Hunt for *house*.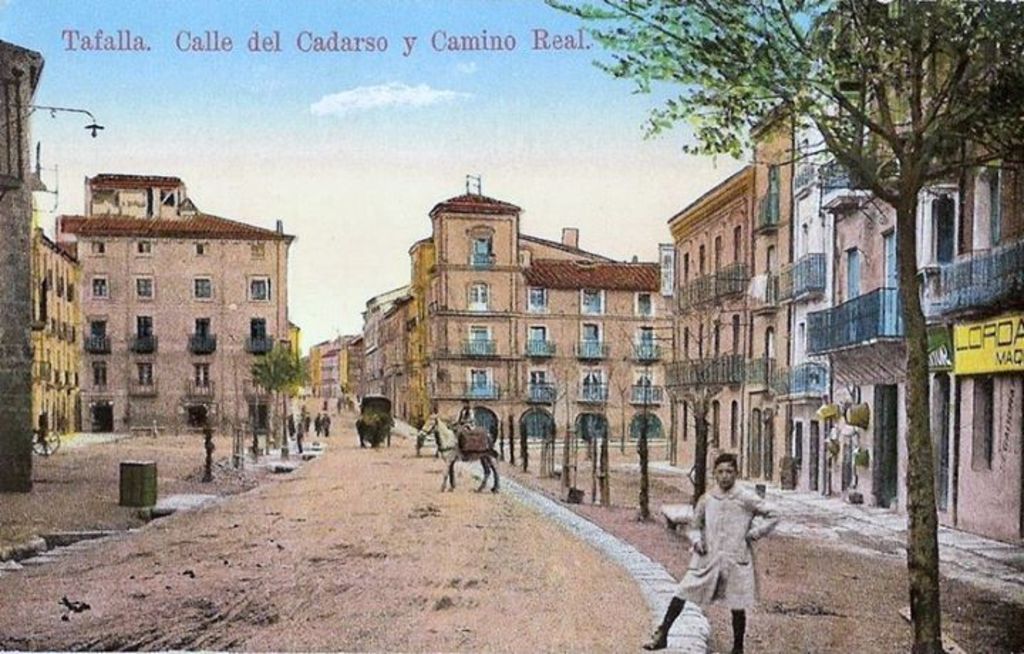
Hunted down at bbox(307, 336, 351, 398).
